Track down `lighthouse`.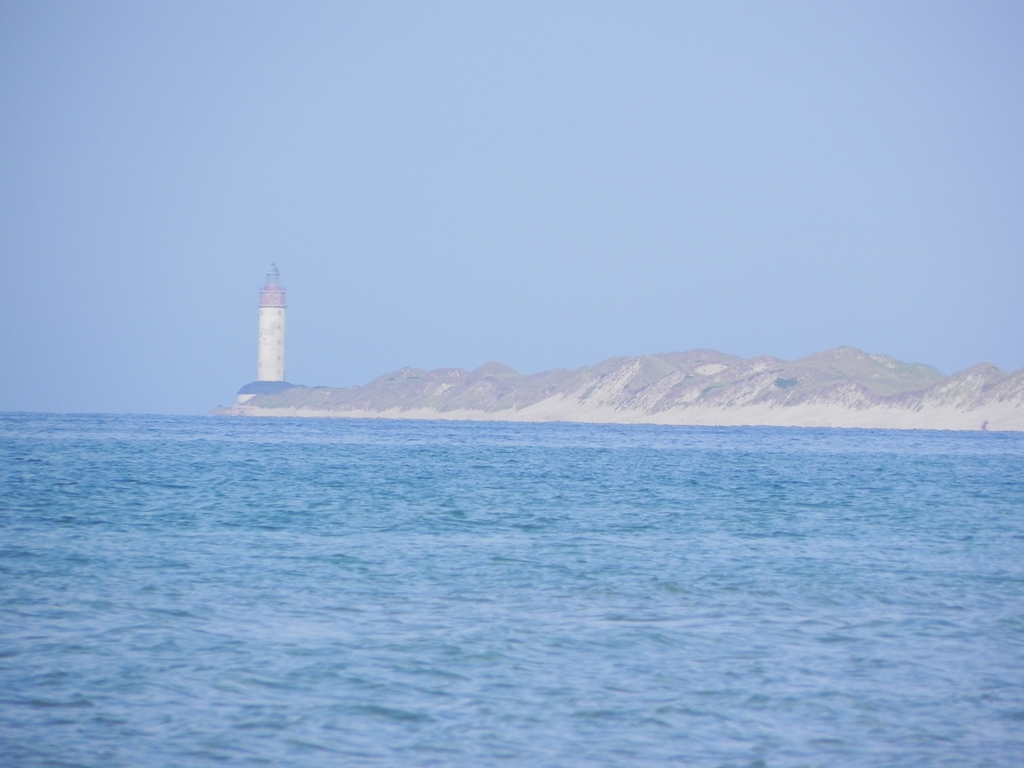
Tracked to crop(236, 256, 305, 403).
